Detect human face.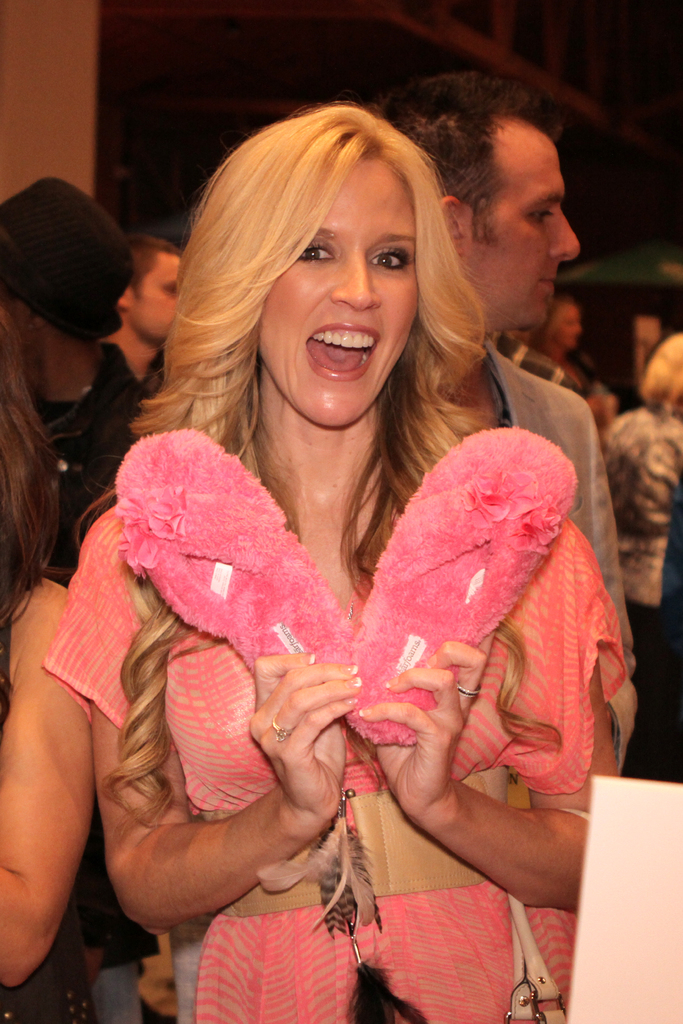
Detected at Rect(131, 244, 186, 350).
